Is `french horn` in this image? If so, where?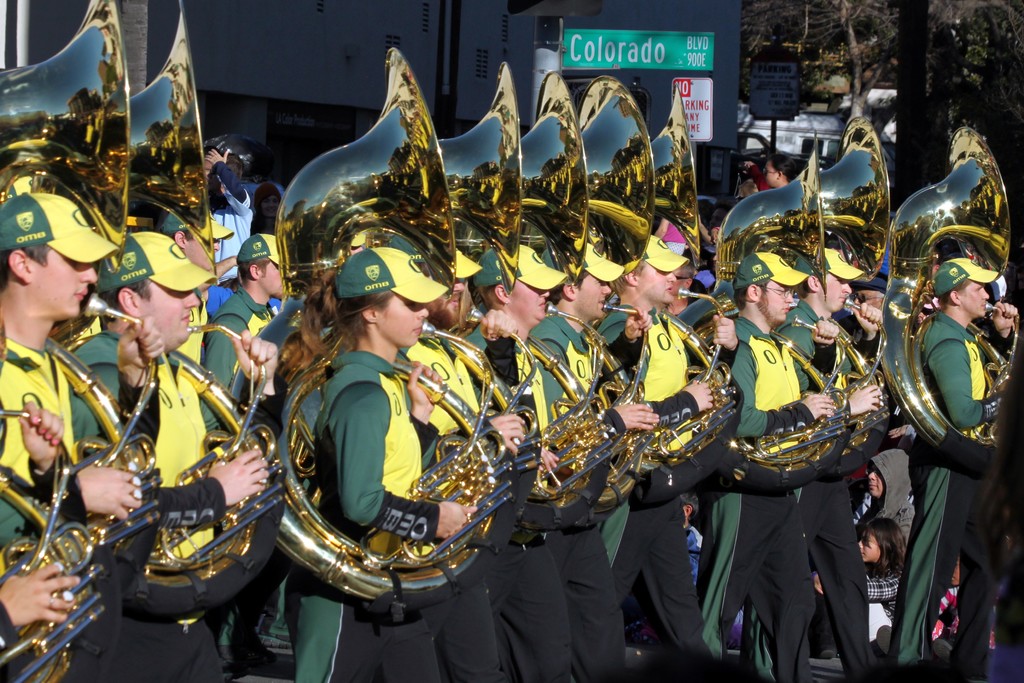
Yes, at bbox(0, 0, 164, 628).
